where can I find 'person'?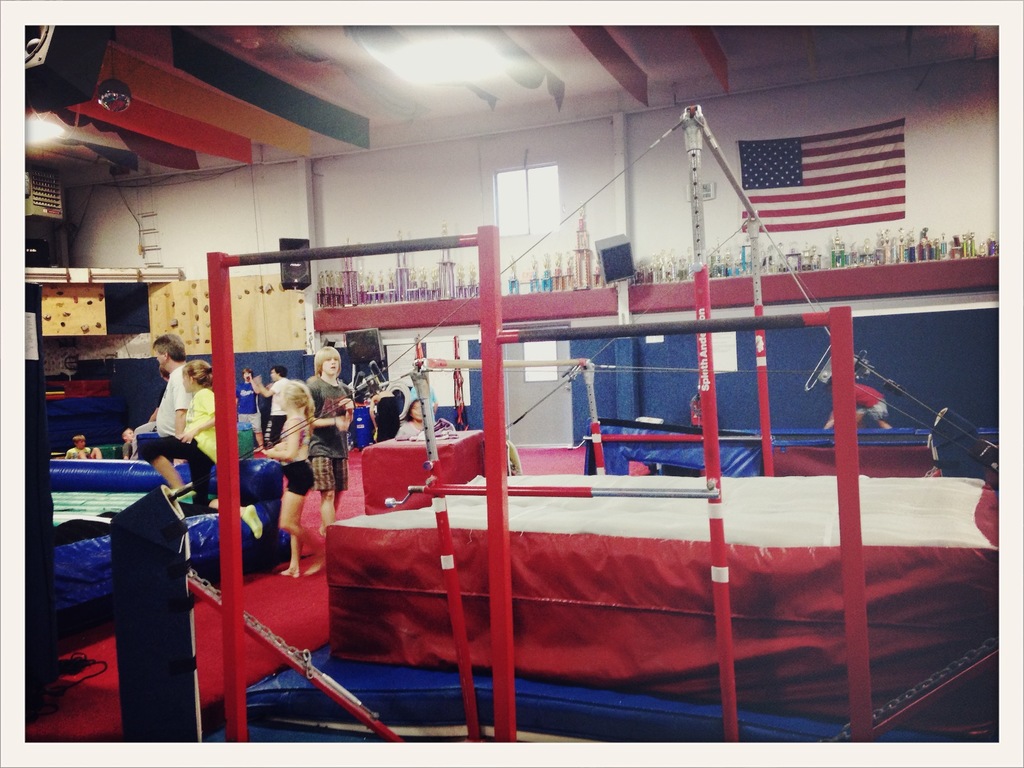
You can find it at 365, 376, 397, 444.
